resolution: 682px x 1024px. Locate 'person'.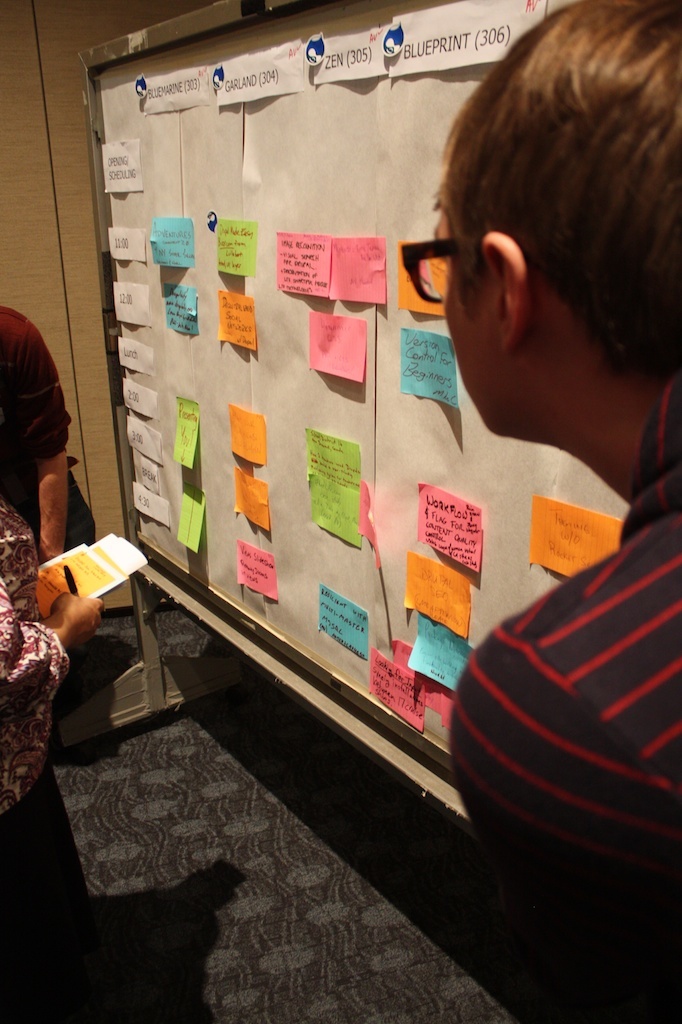
left=0, top=314, right=98, bottom=639.
